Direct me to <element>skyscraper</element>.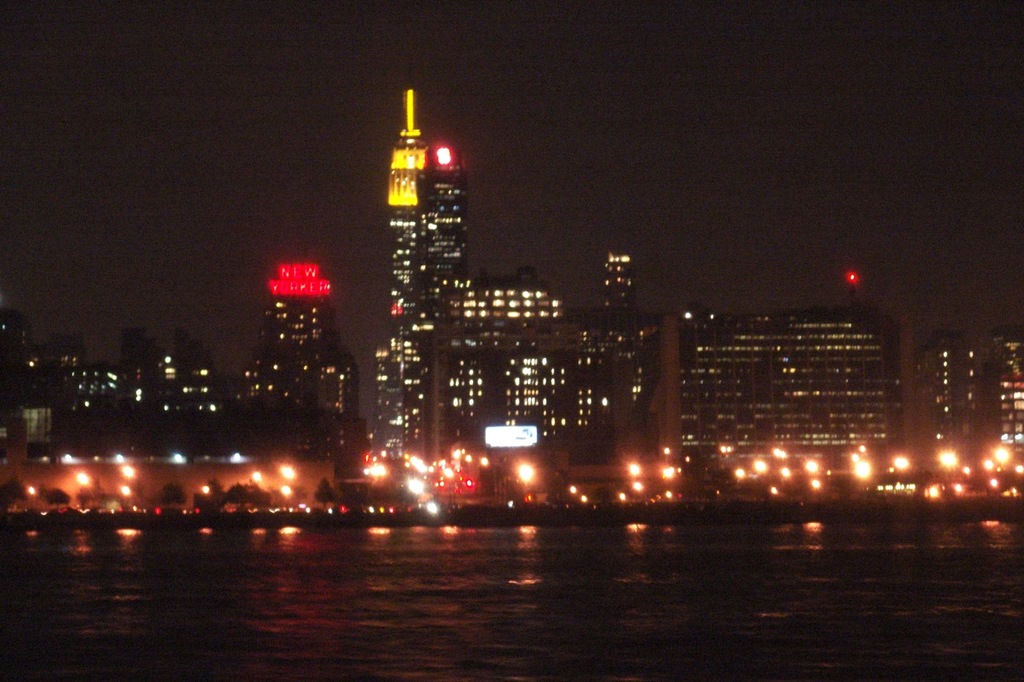
Direction: [380, 89, 426, 465].
